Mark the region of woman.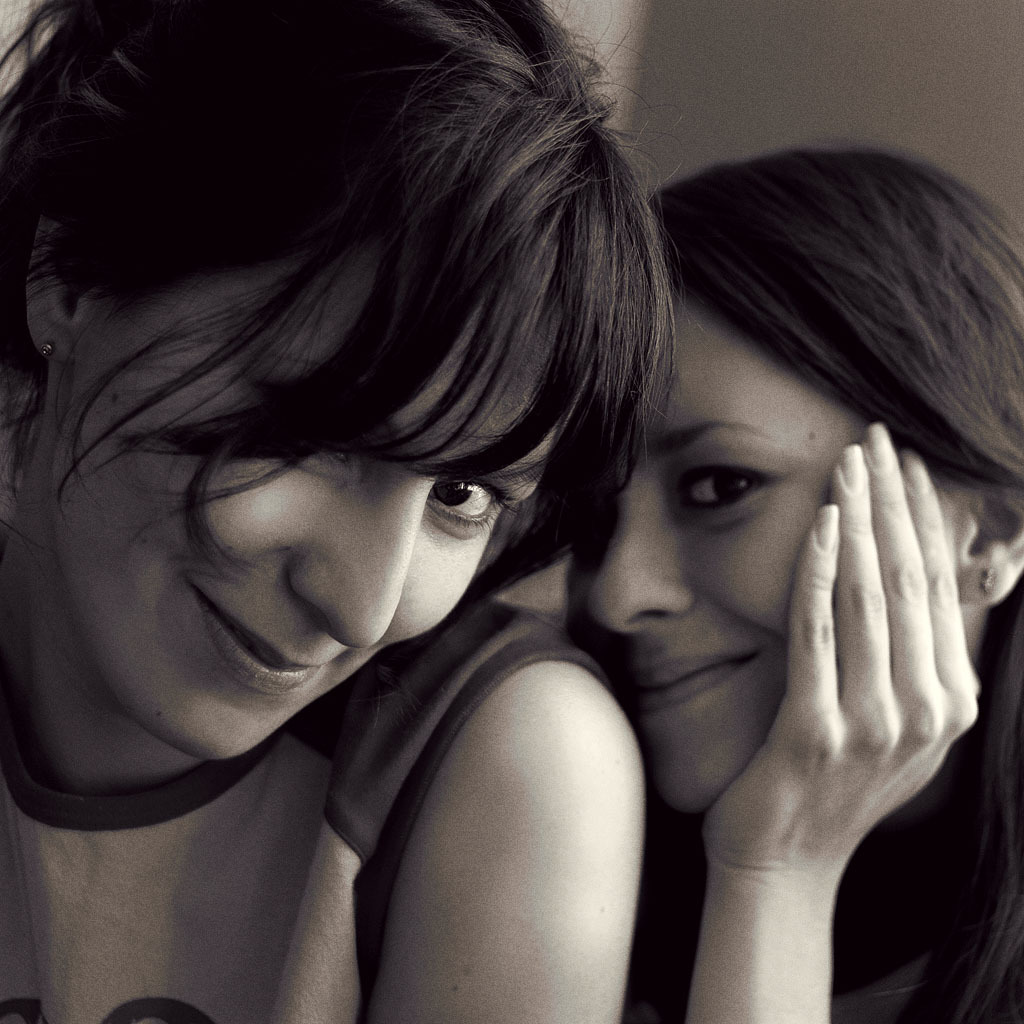
Region: box=[512, 140, 1023, 1023].
